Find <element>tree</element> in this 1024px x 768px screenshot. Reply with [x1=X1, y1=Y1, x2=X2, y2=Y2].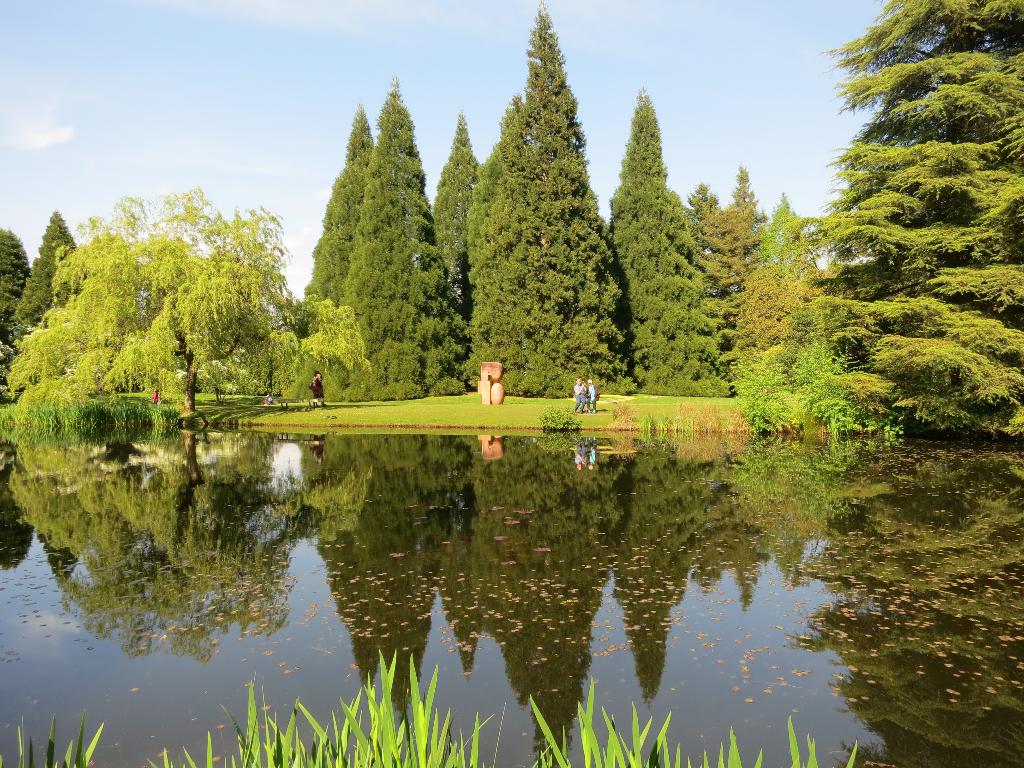
[x1=283, y1=303, x2=335, y2=400].
